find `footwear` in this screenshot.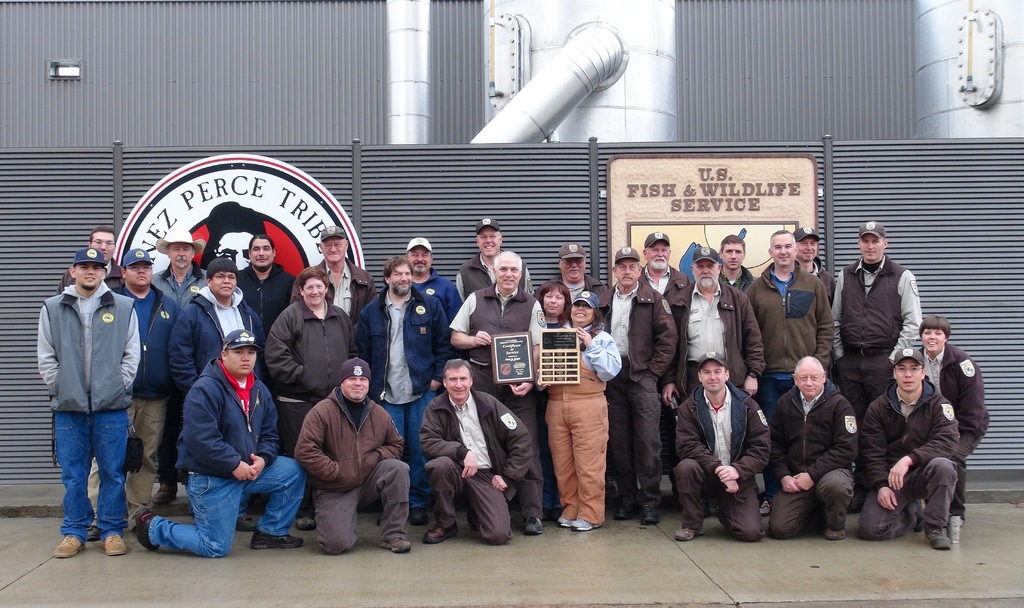
The bounding box for `footwear` is l=913, t=498, r=927, b=534.
